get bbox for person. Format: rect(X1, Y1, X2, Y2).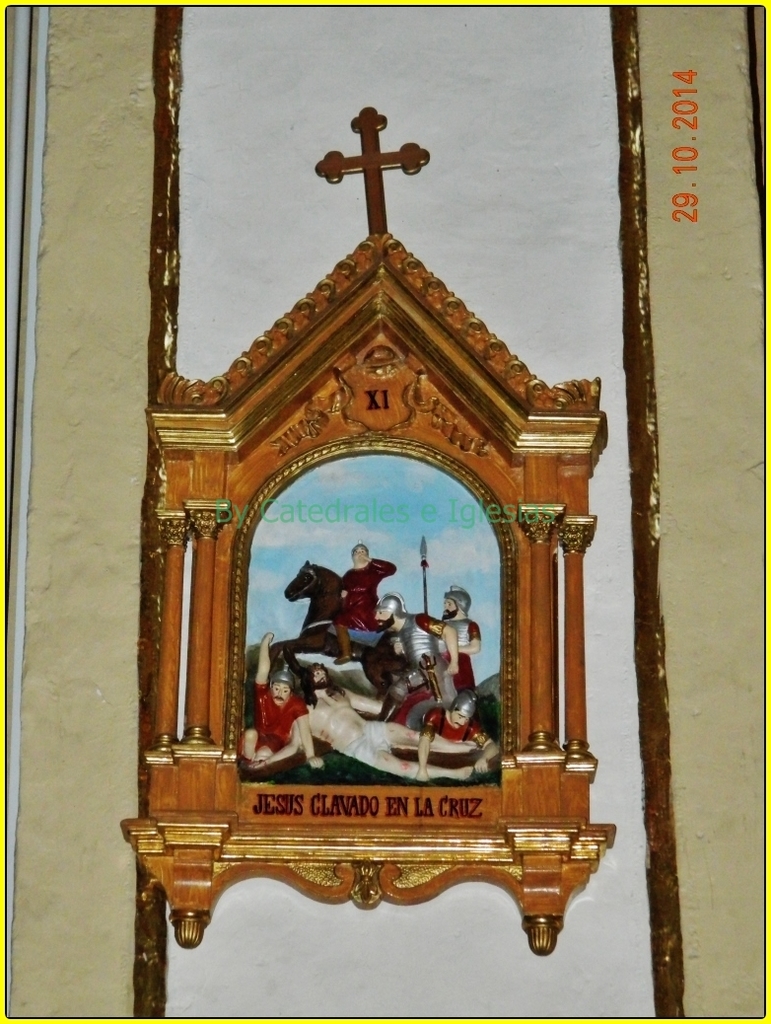
rect(242, 629, 320, 769).
